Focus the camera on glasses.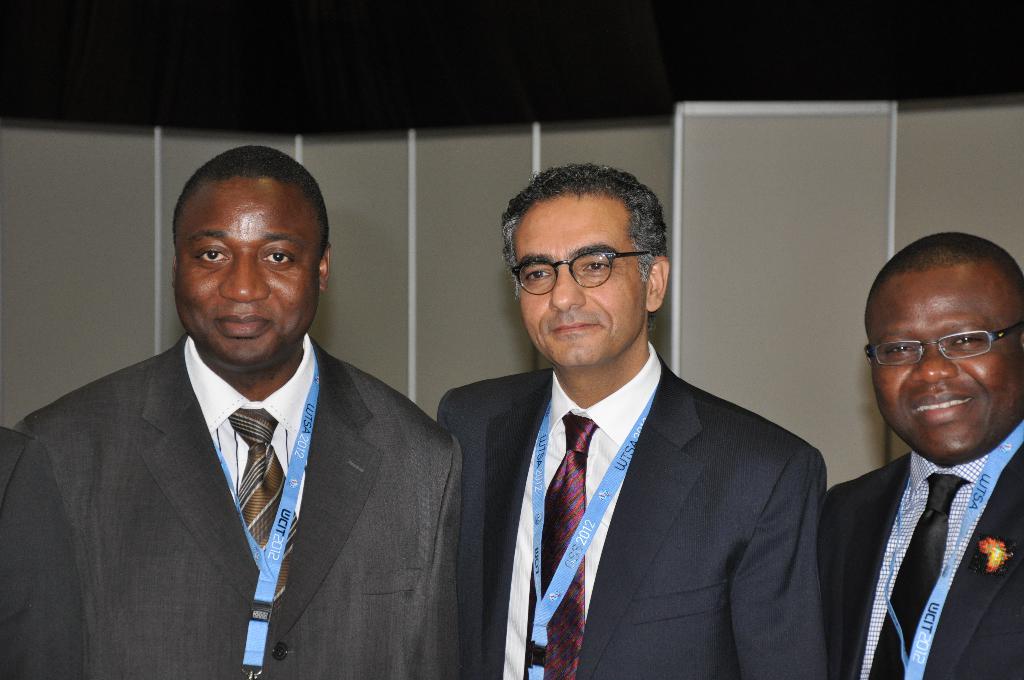
Focus region: [x1=515, y1=247, x2=657, y2=296].
